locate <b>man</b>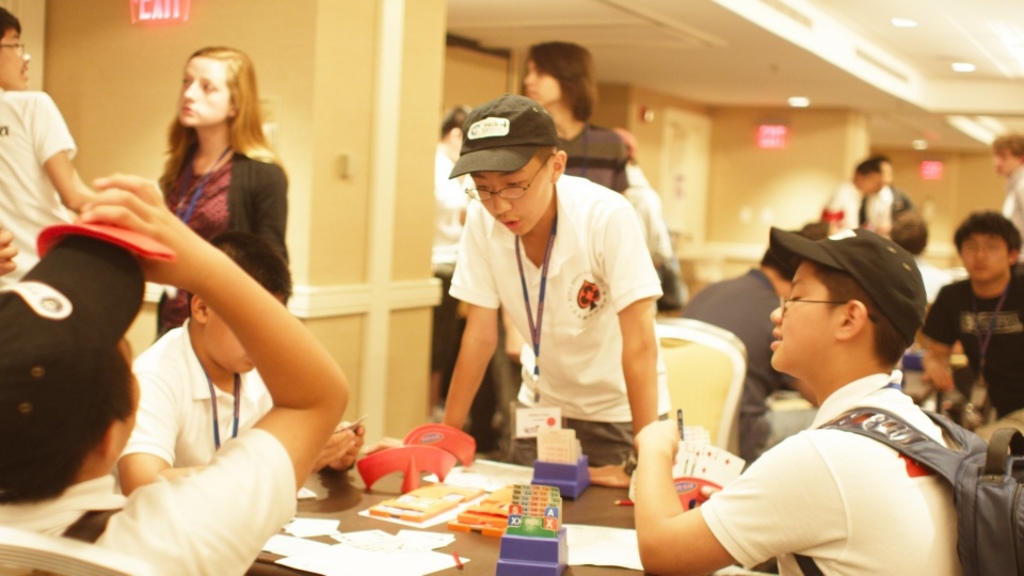
bbox=[432, 101, 508, 444]
